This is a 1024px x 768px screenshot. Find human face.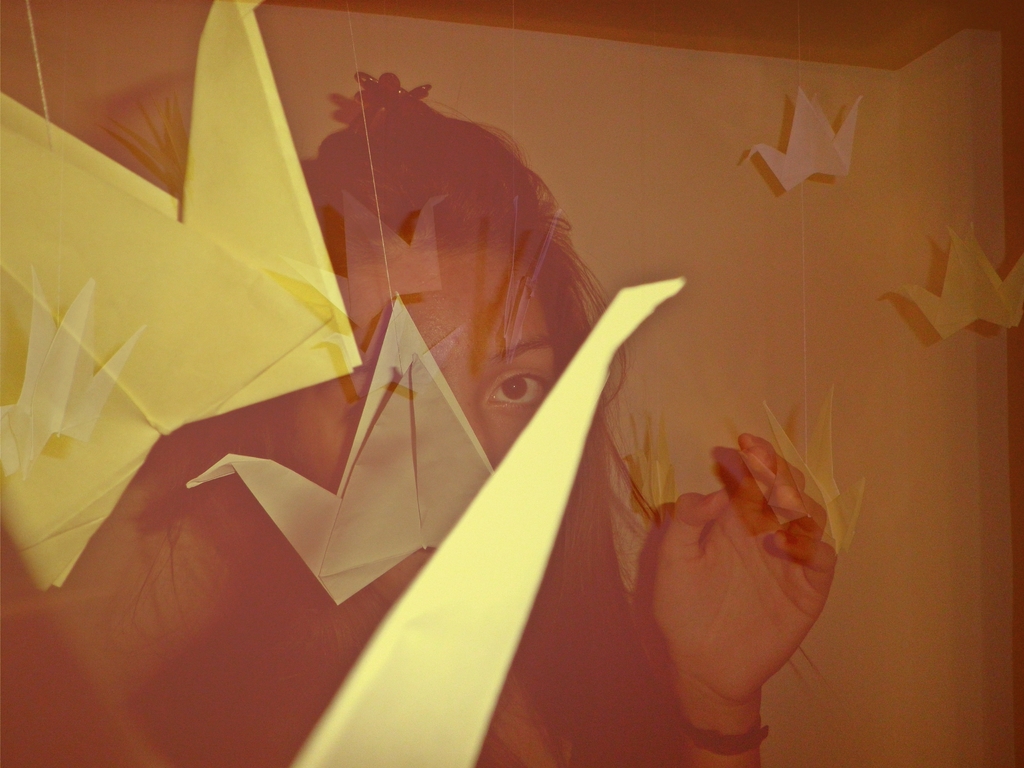
Bounding box: bbox=[287, 247, 556, 600].
